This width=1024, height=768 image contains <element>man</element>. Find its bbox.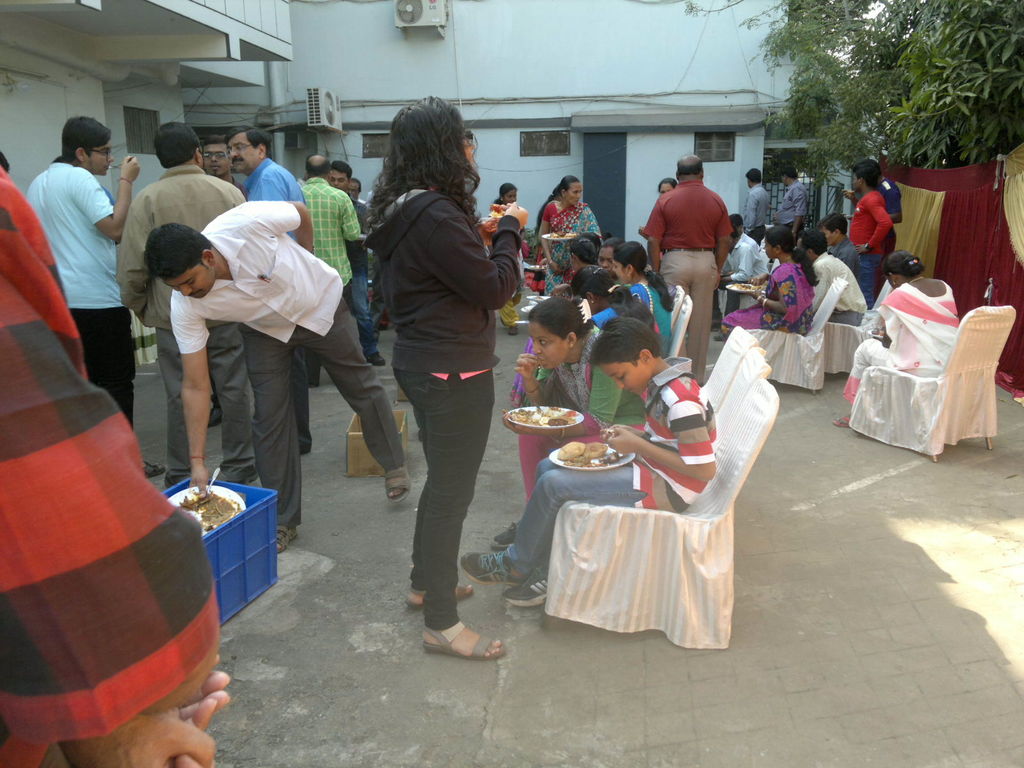
left=227, top=121, right=310, bottom=457.
